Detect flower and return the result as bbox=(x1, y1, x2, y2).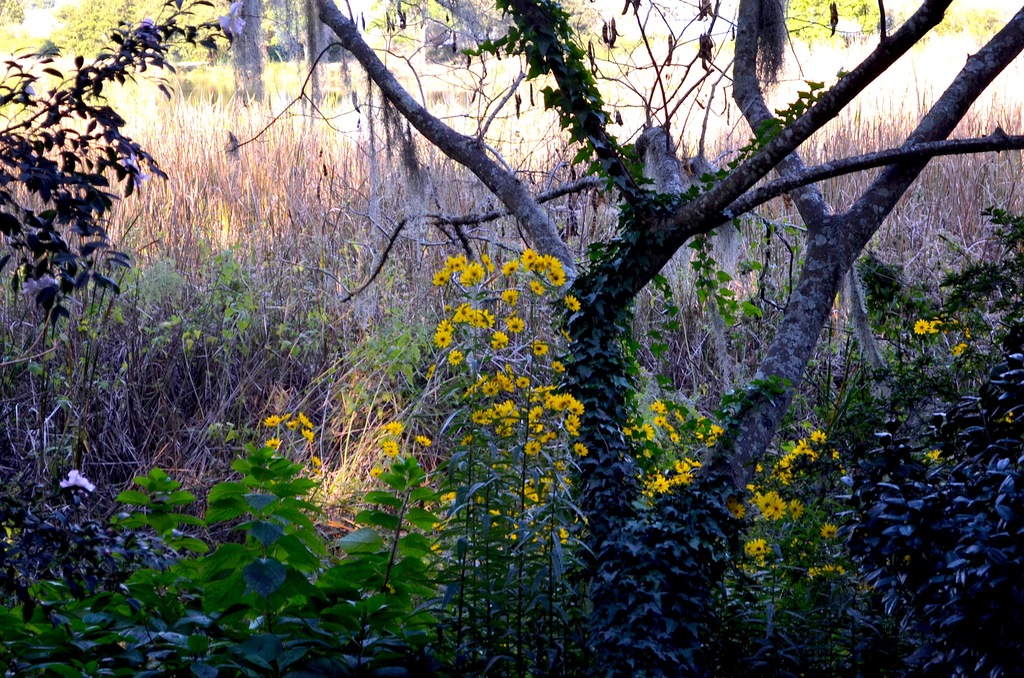
bbox=(380, 439, 395, 446).
